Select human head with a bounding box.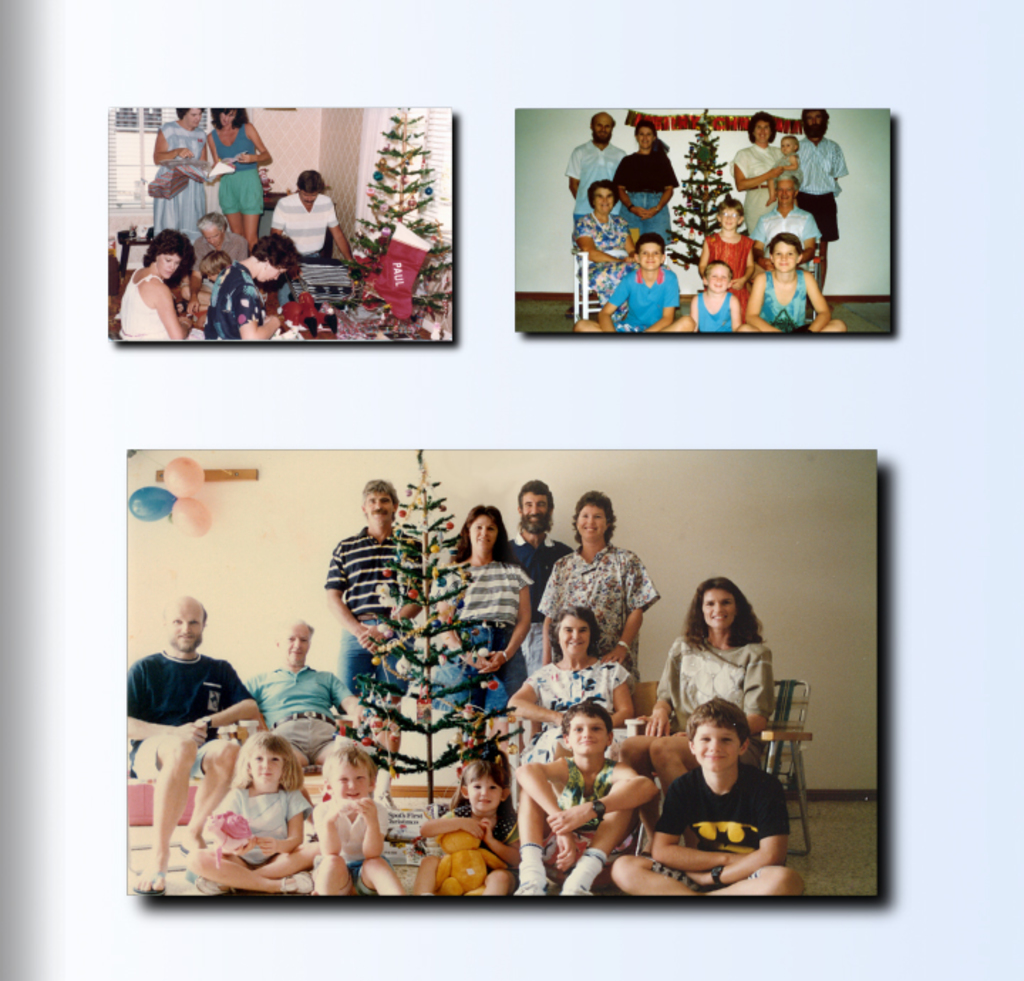
bbox(700, 580, 740, 628).
